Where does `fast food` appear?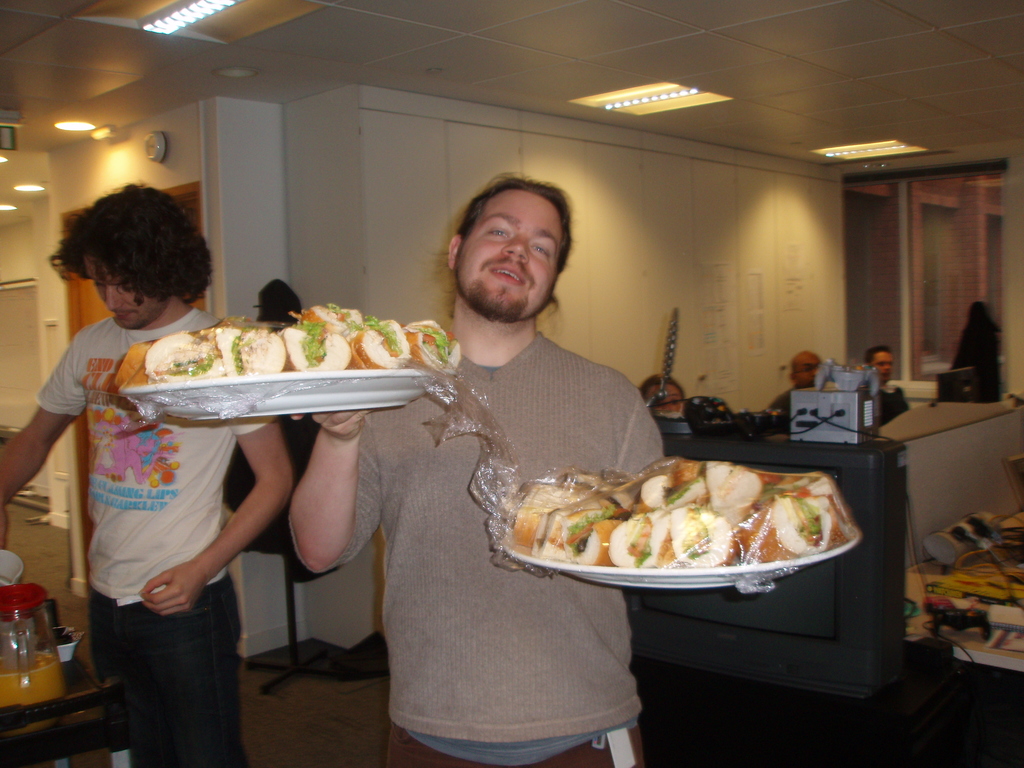
Appears at bbox(234, 331, 282, 374).
